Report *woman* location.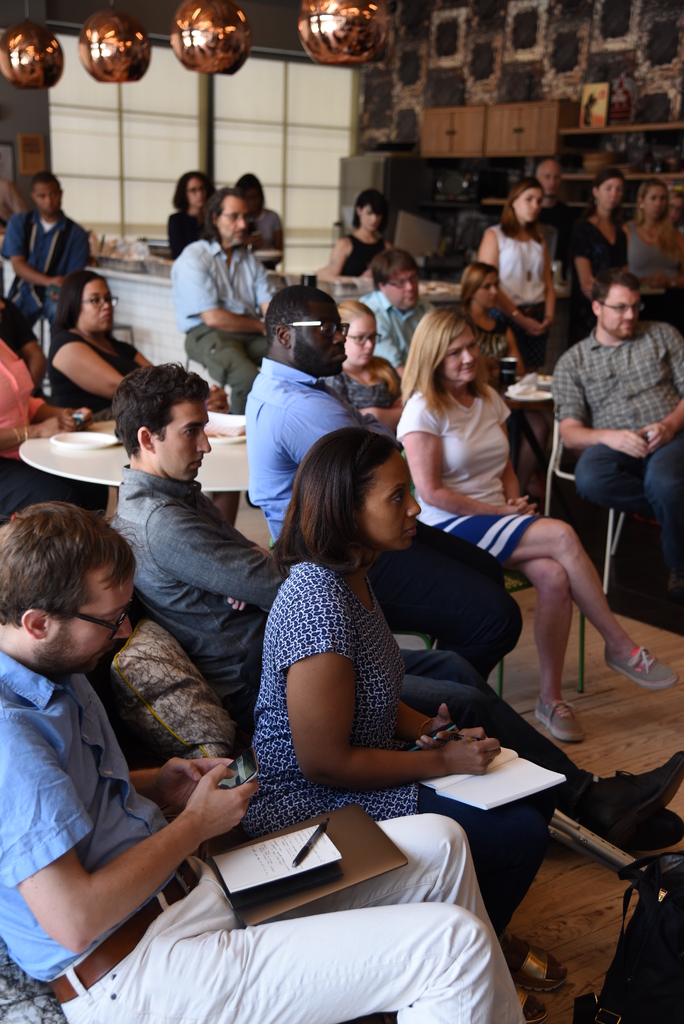
Report: (473, 176, 560, 395).
